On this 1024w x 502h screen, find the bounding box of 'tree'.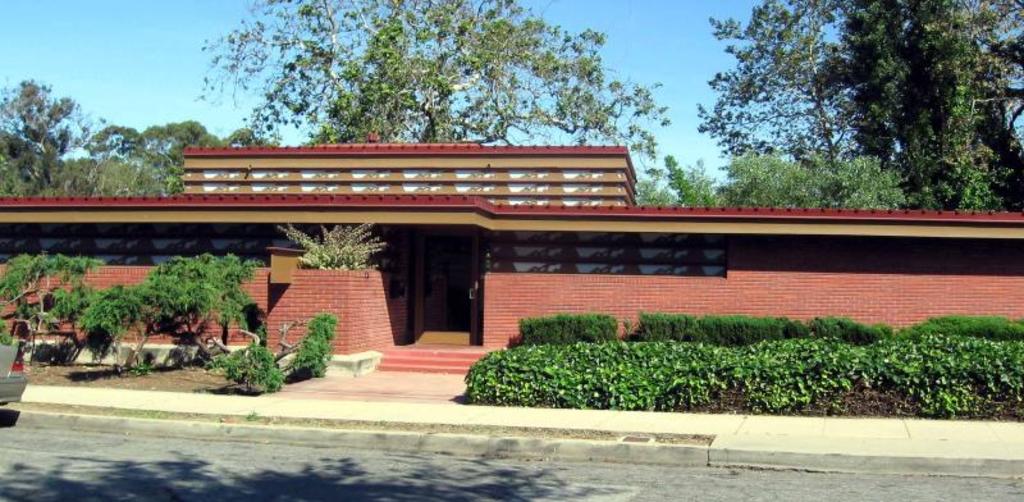
Bounding box: crop(83, 122, 151, 166).
